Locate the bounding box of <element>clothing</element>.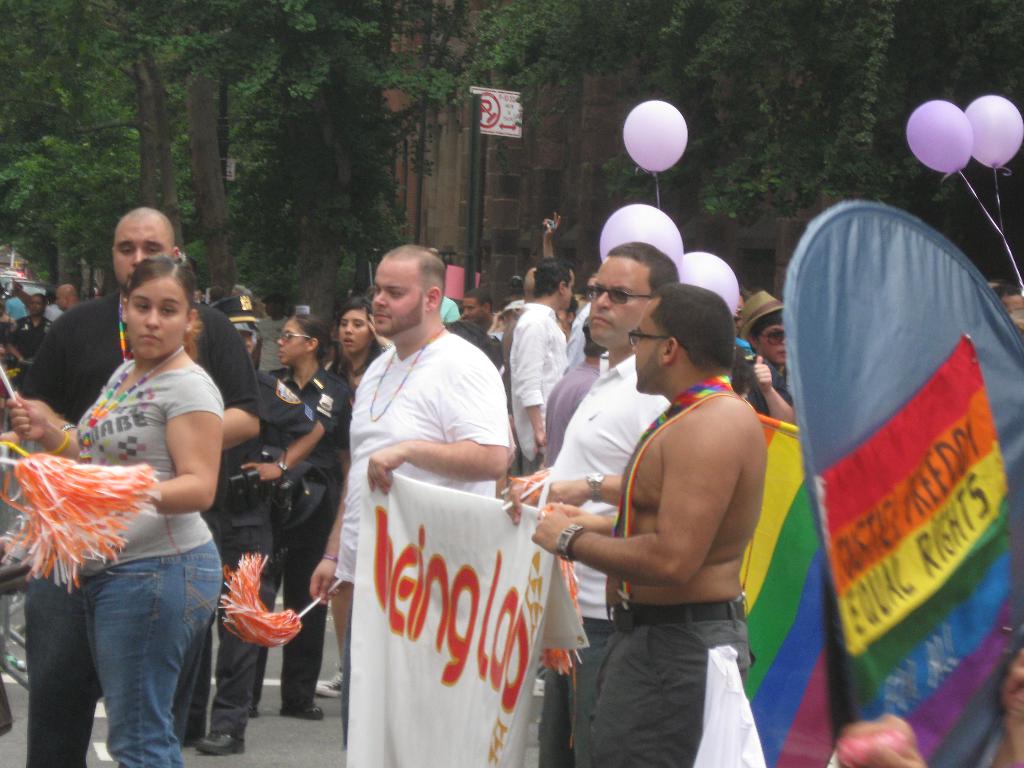
Bounding box: bbox=[591, 595, 769, 767].
